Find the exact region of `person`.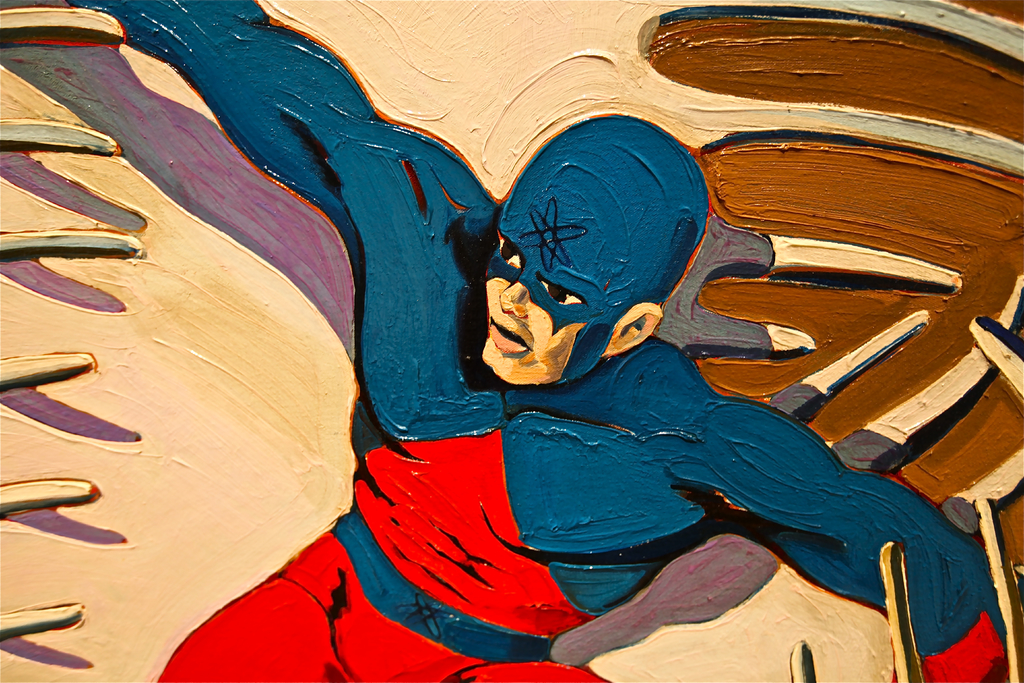
Exact region: [x1=152, y1=51, x2=966, y2=645].
